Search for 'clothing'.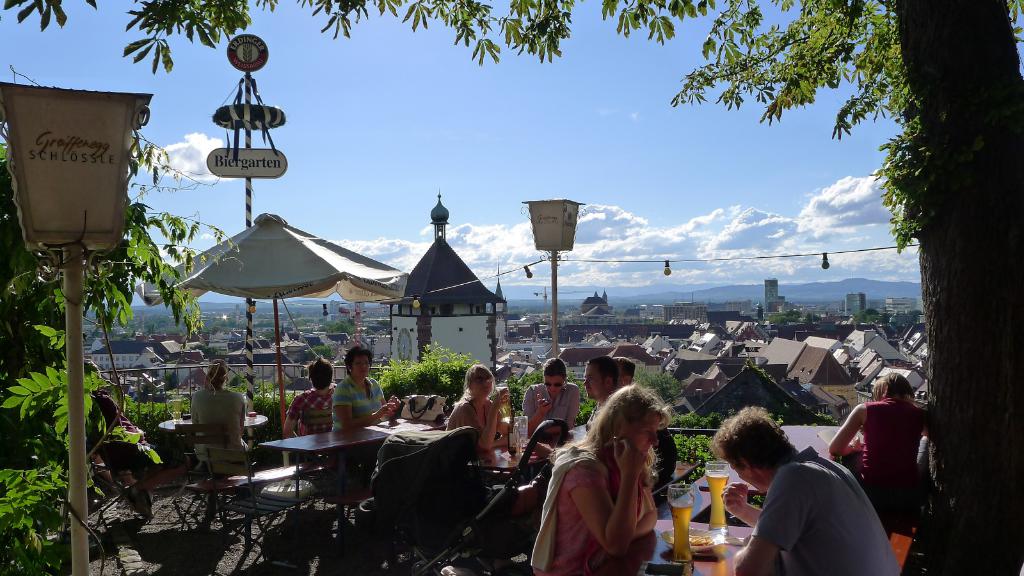
Found at locate(655, 426, 676, 490).
